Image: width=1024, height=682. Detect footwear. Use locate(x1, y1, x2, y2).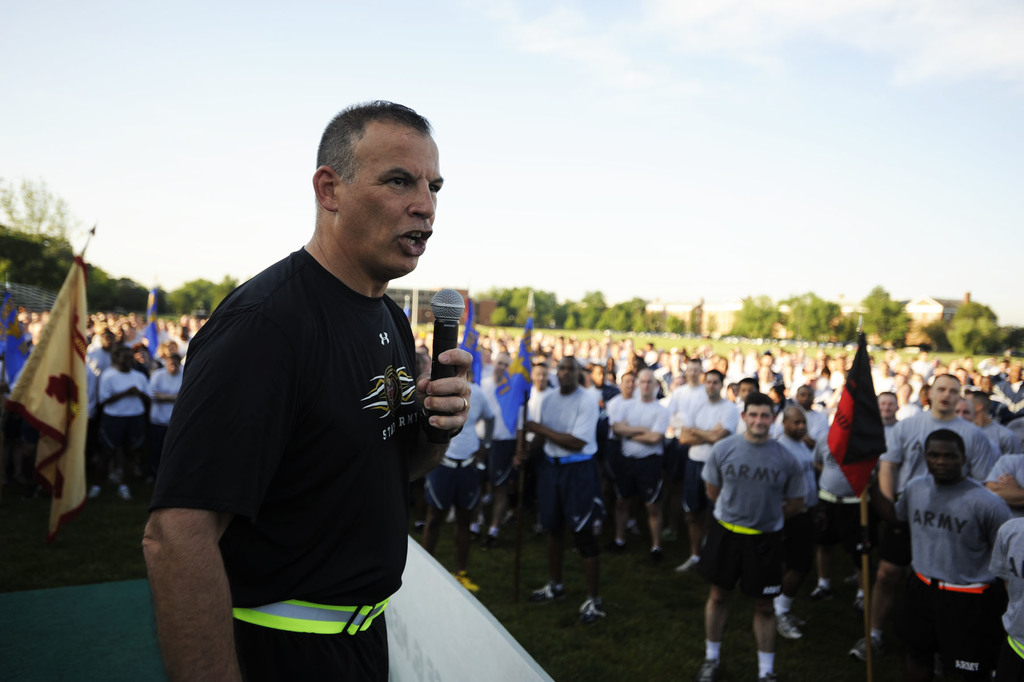
locate(697, 660, 717, 681).
